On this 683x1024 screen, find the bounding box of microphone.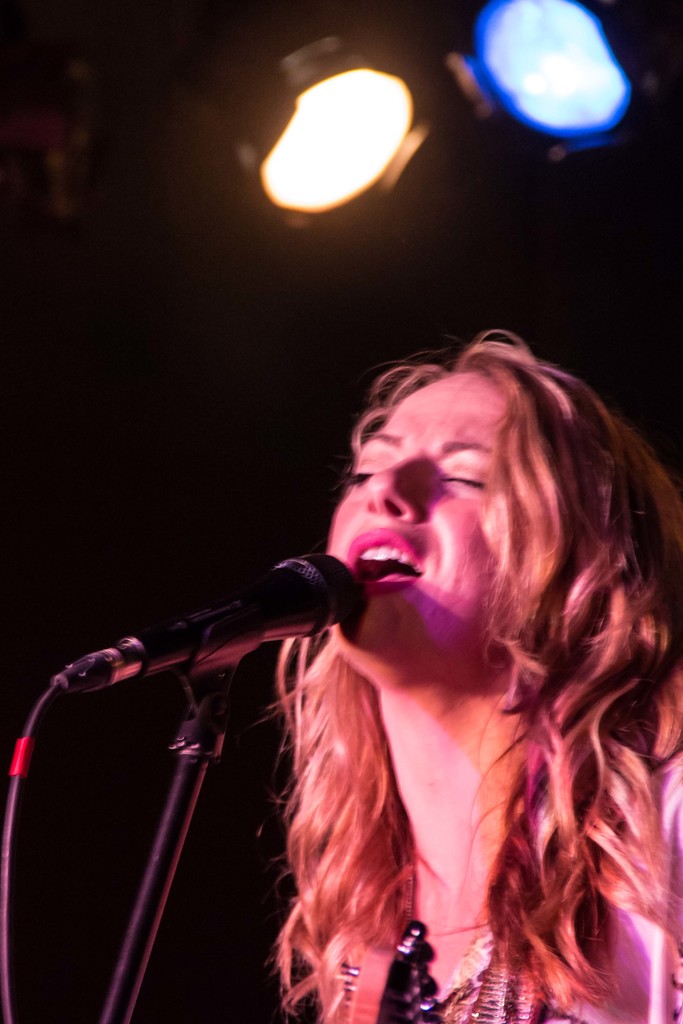
Bounding box: box=[37, 554, 403, 735].
